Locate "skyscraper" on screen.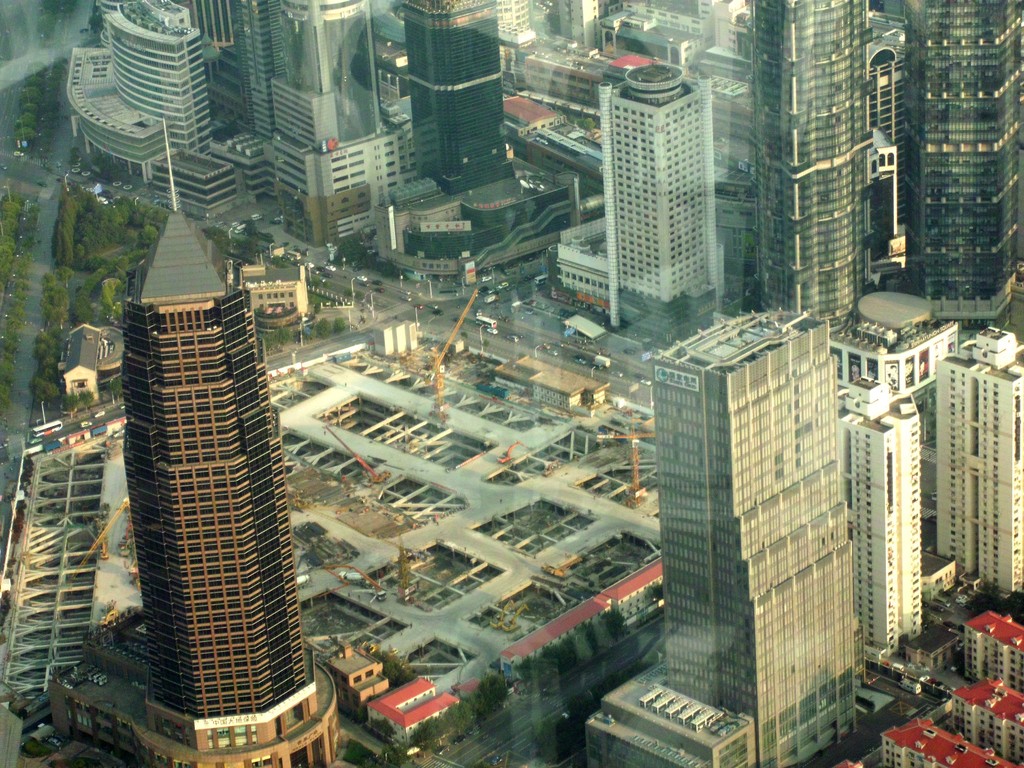
On screen at [x1=900, y1=0, x2=1023, y2=327].
